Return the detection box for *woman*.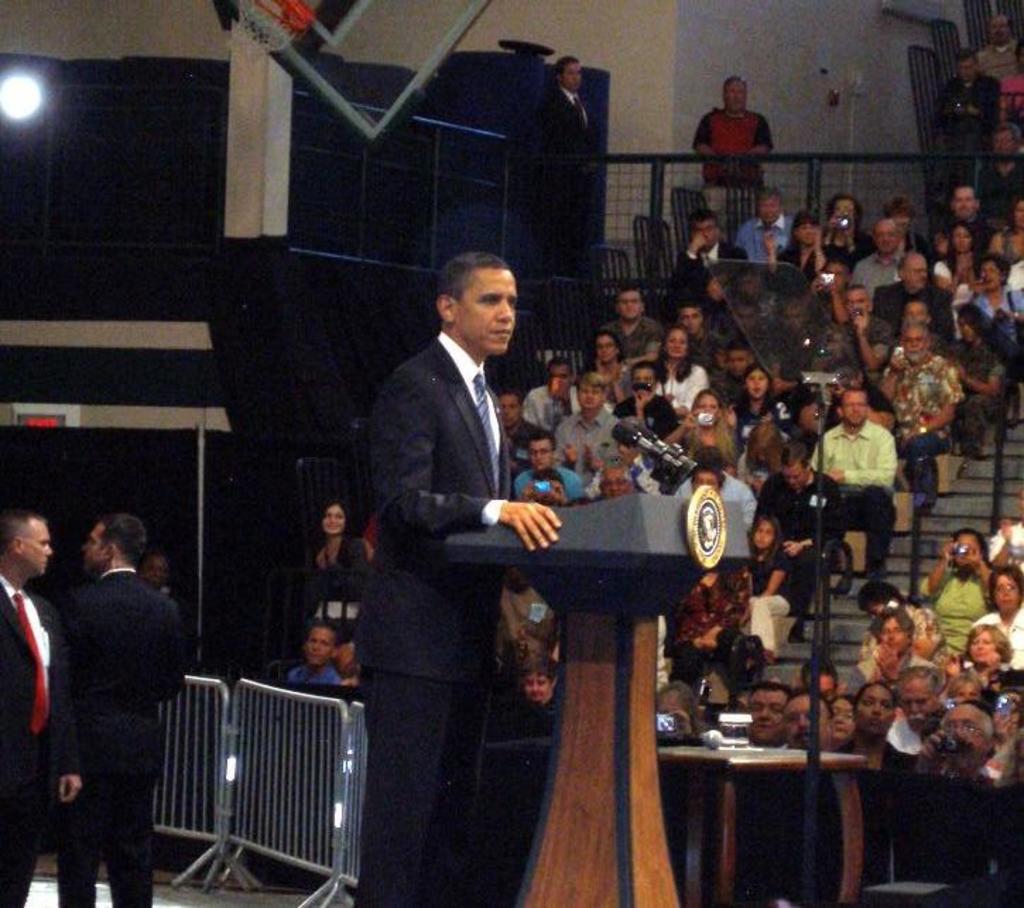
BBox(309, 496, 370, 576).
